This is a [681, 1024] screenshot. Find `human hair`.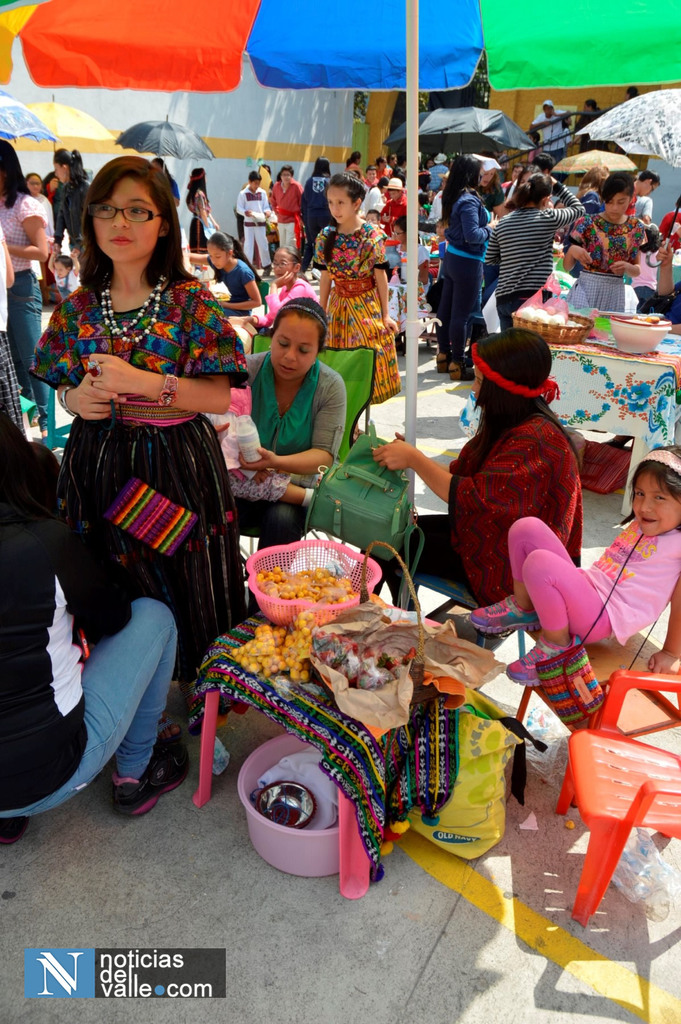
Bounding box: {"x1": 0, "y1": 141, "x2": 31, "y2": 199}.
